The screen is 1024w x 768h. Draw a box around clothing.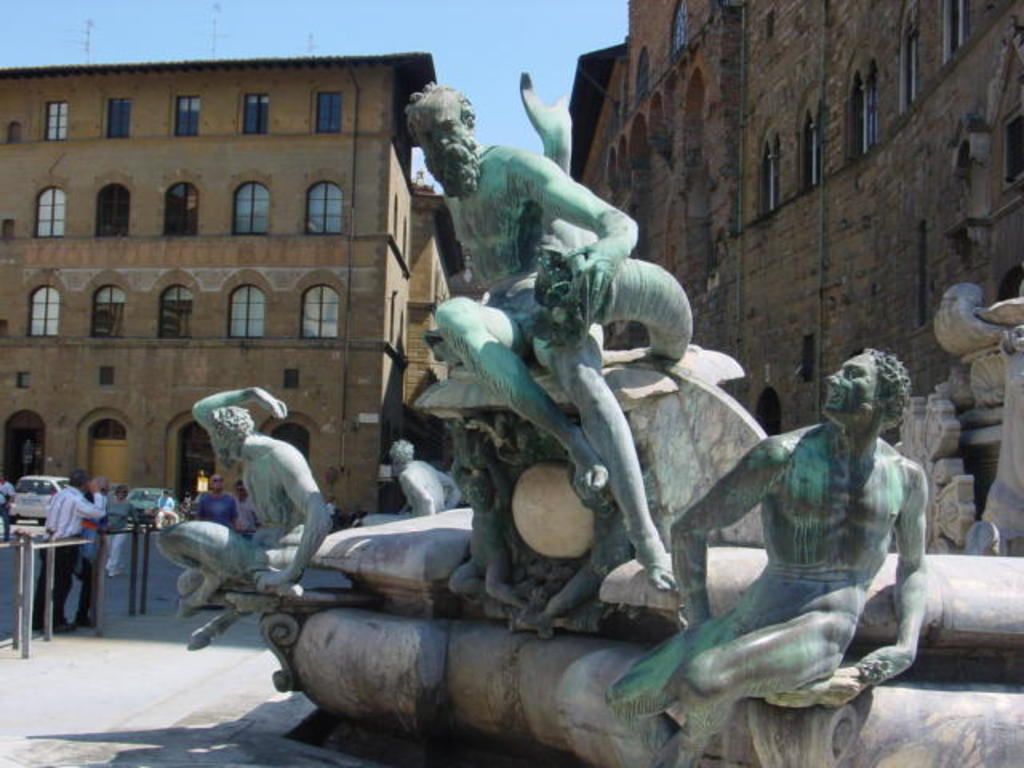
[left=109, top=499, right=125, bottom=578].
